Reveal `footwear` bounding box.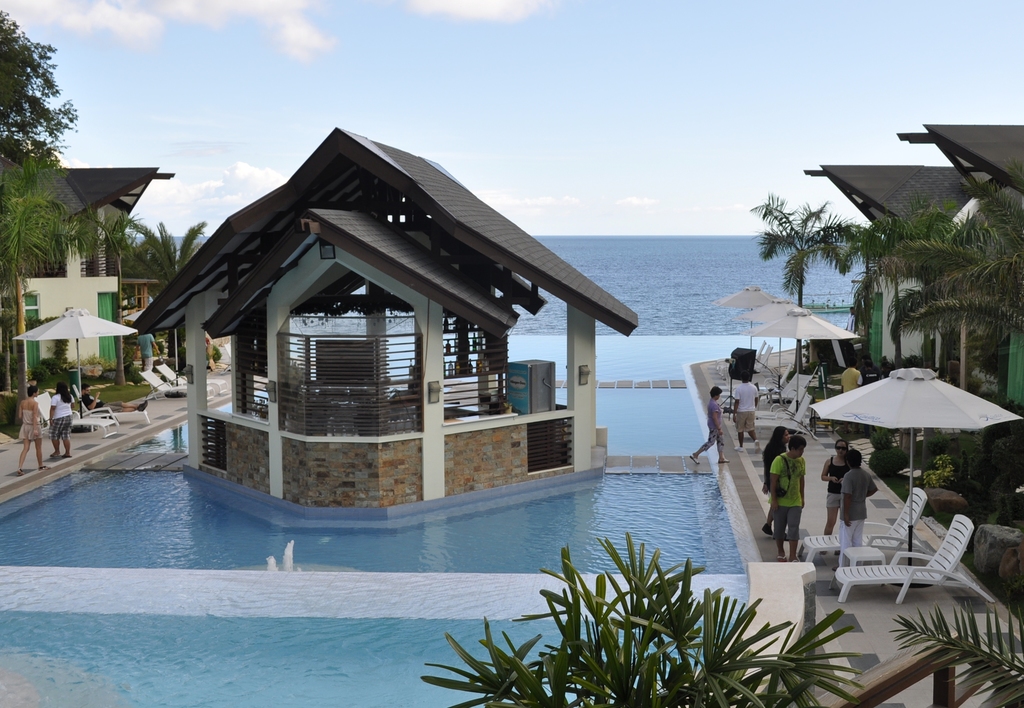
Revealed: Rect(717, 459, 732, 464).
